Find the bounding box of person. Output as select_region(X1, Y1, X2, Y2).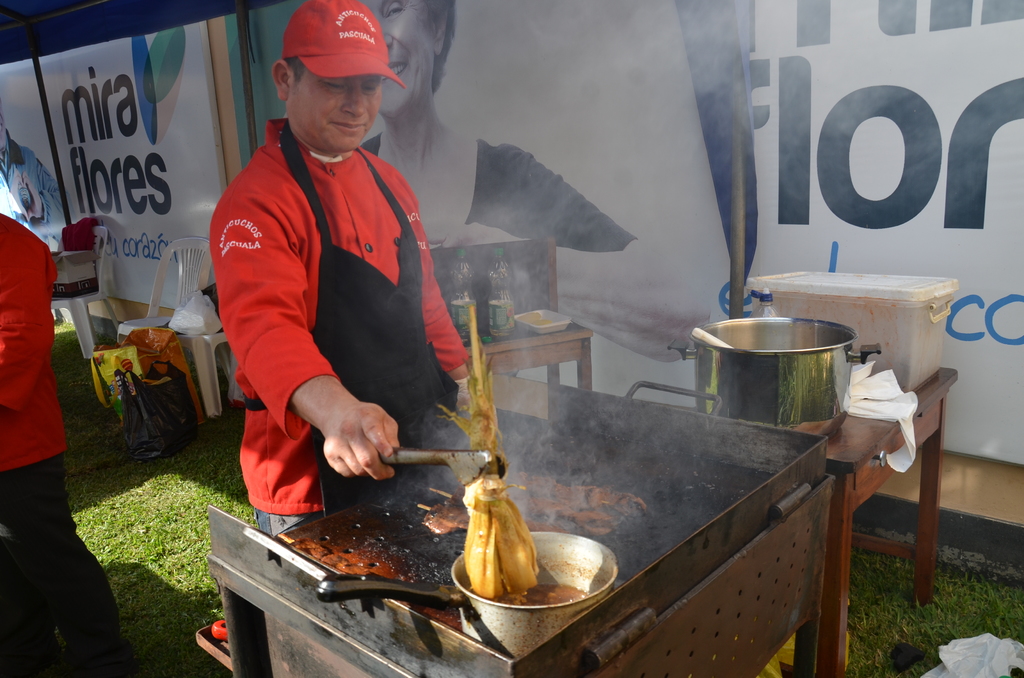
select_region(201, 14, 477, 568).
